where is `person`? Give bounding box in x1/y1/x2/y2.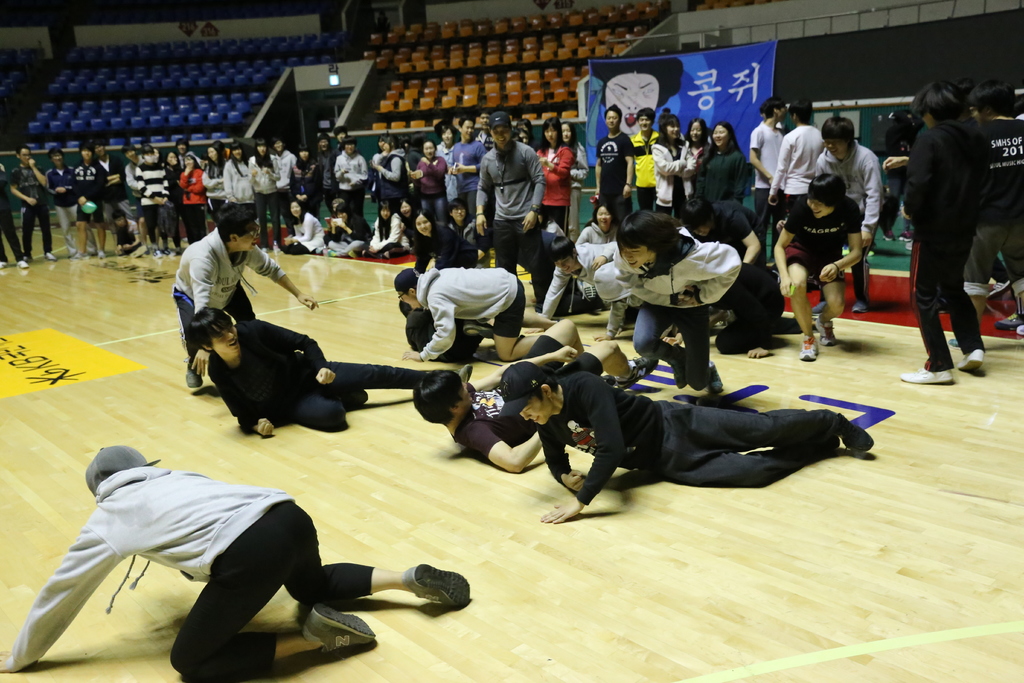
428/118/455/199.
